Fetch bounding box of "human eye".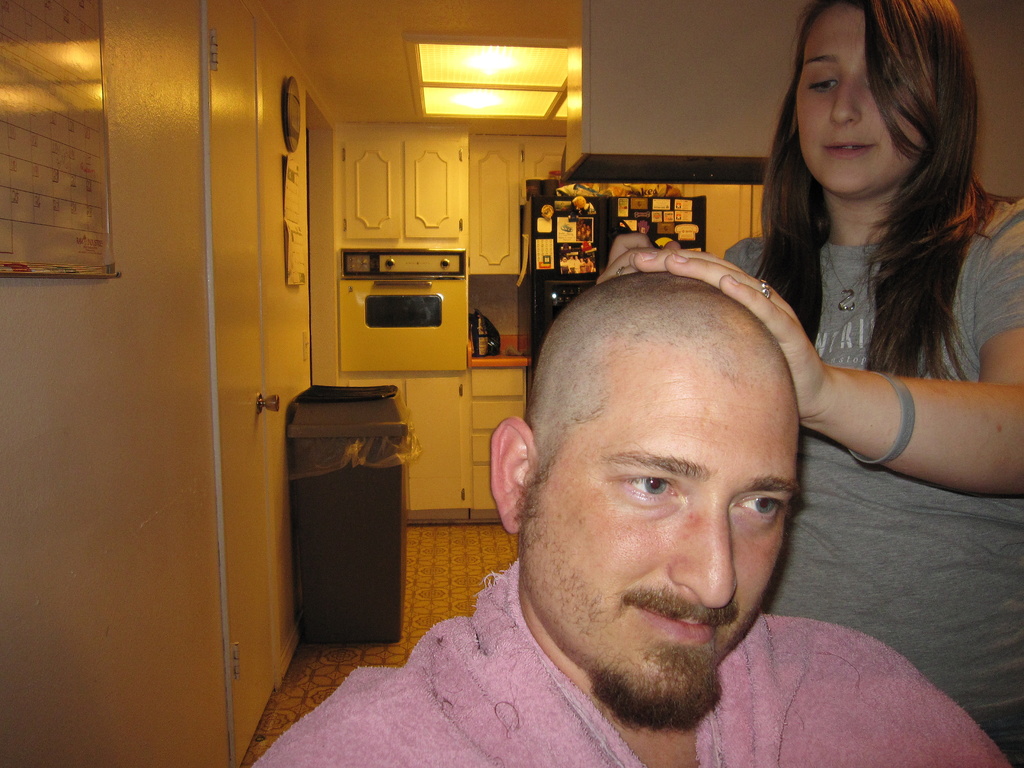
Bbox: detection(866, 62, 906, 93).
